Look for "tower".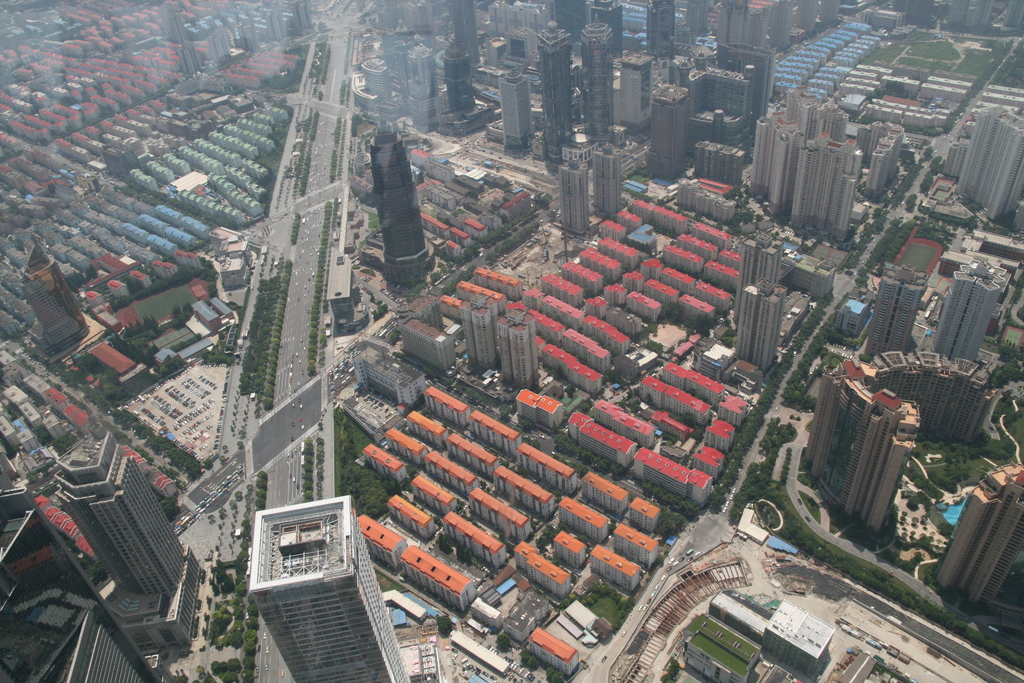
Found: Rect(591, 142, 623, 213).
